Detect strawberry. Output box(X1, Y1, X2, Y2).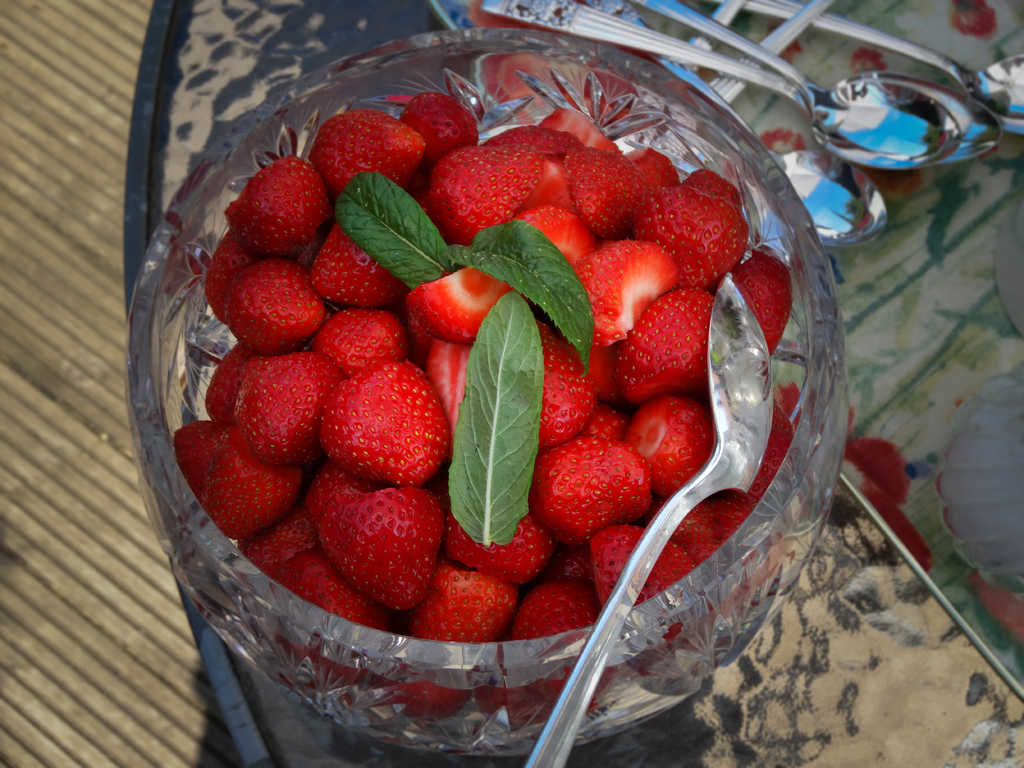
box(973, 568, 1023, 642).
